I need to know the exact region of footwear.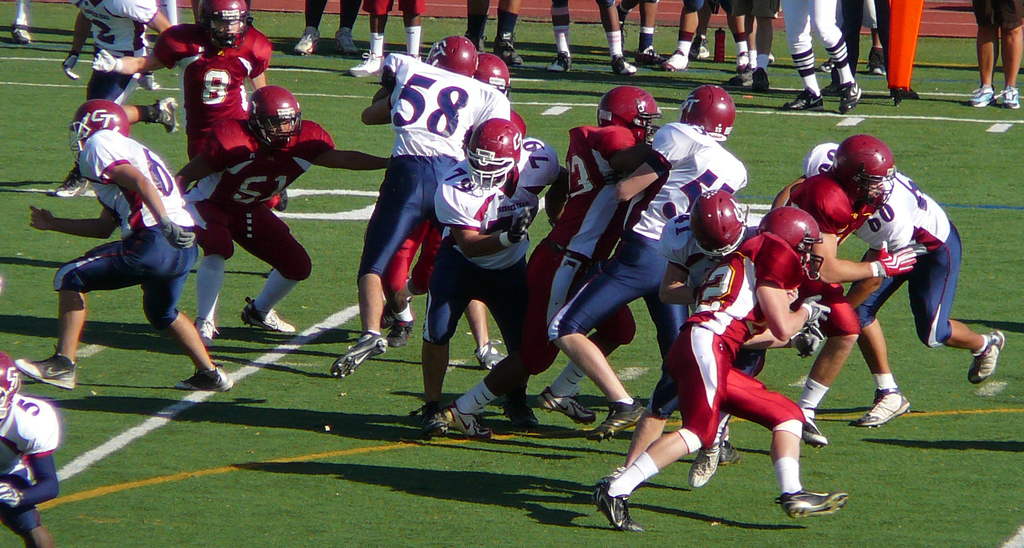
Region: Rect(722, 442, 744, 468).
